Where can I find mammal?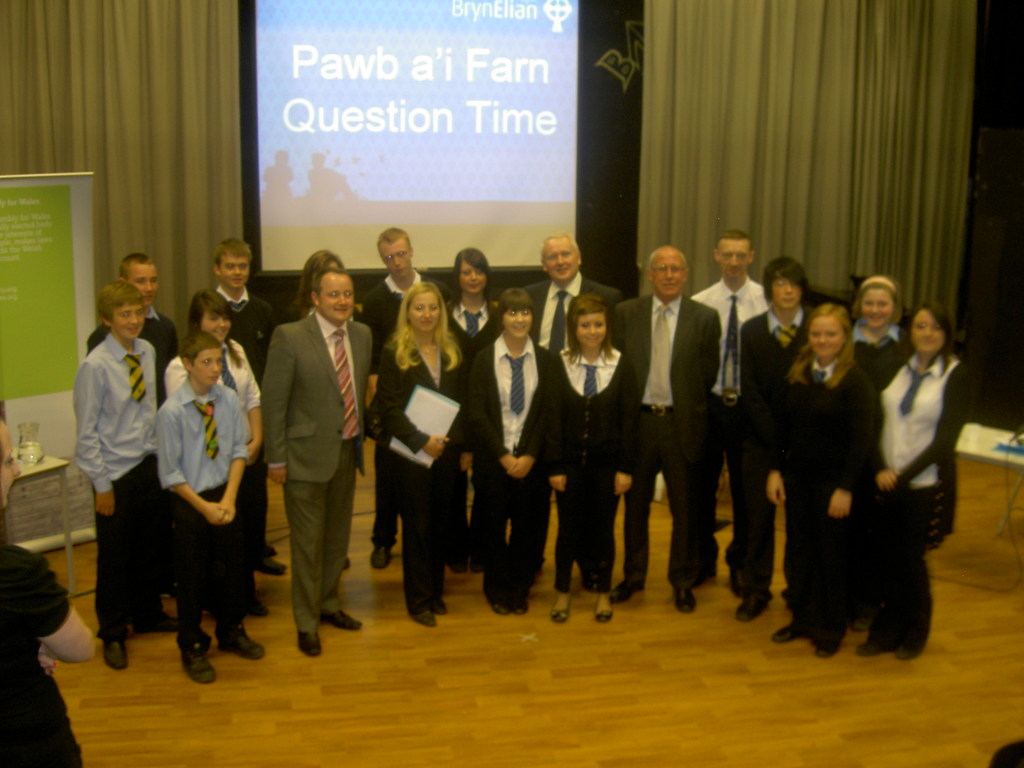
You can find it at bbox=[369, 281, 472, 627].
